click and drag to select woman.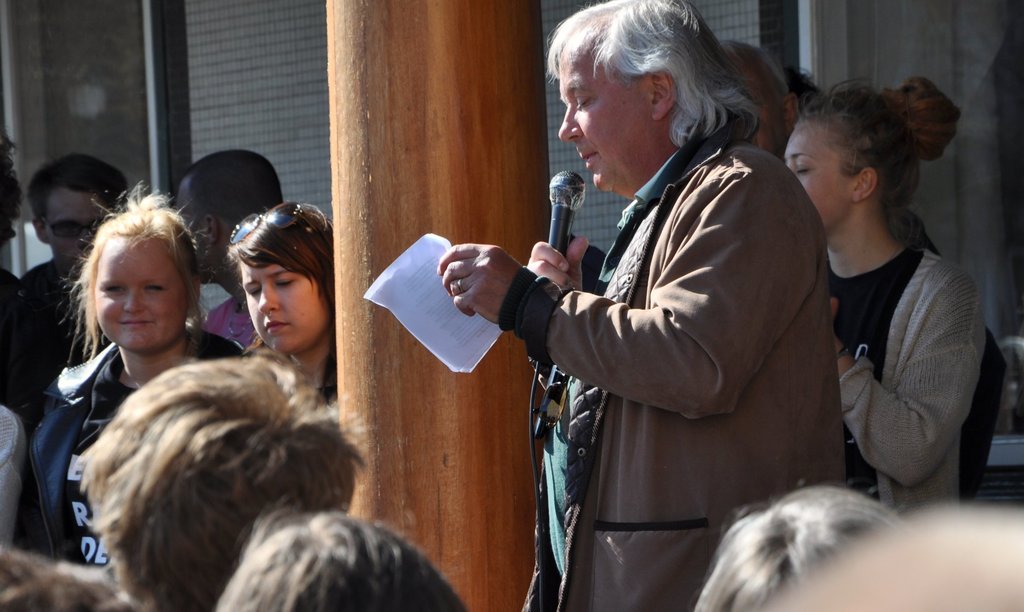
Selection: (x1=227, y1=204, x2=337, y2=416).
